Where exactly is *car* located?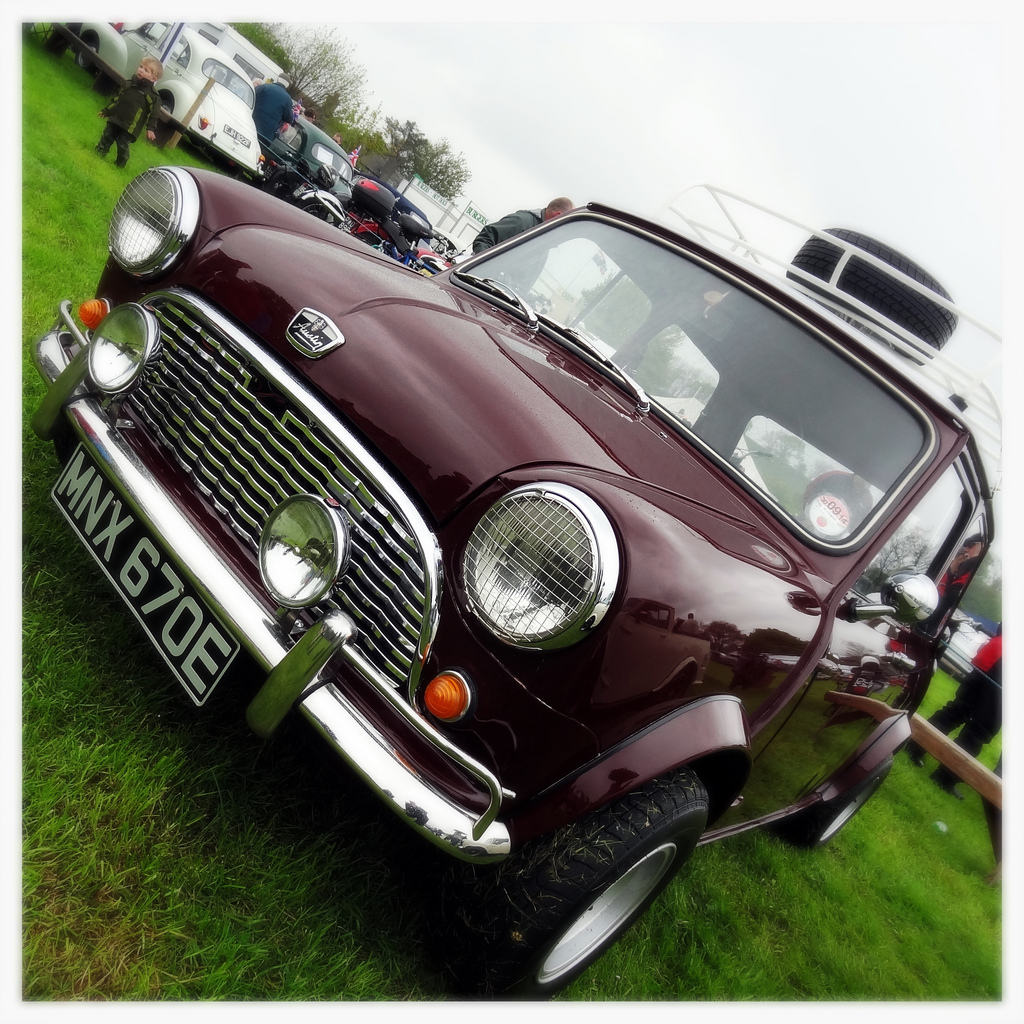
Its bounding box is x1=56, y1=22, x2=271, y2=161.
